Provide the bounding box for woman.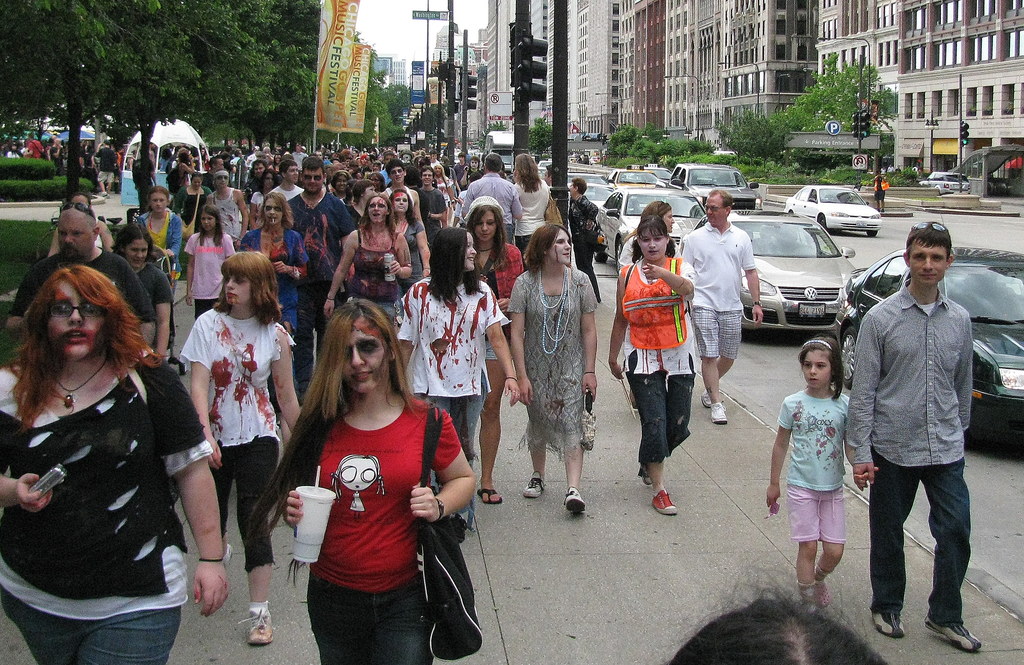
<box>127,149,138,171</box>.
